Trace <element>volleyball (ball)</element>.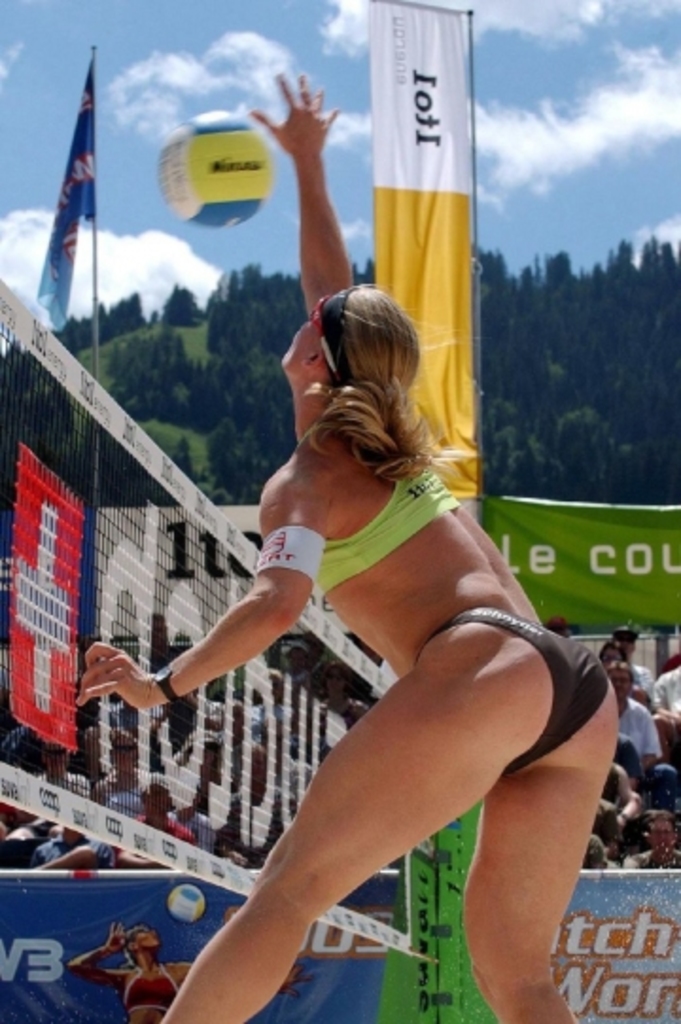
Traced to l=151, t=106, r=278, b=231.
